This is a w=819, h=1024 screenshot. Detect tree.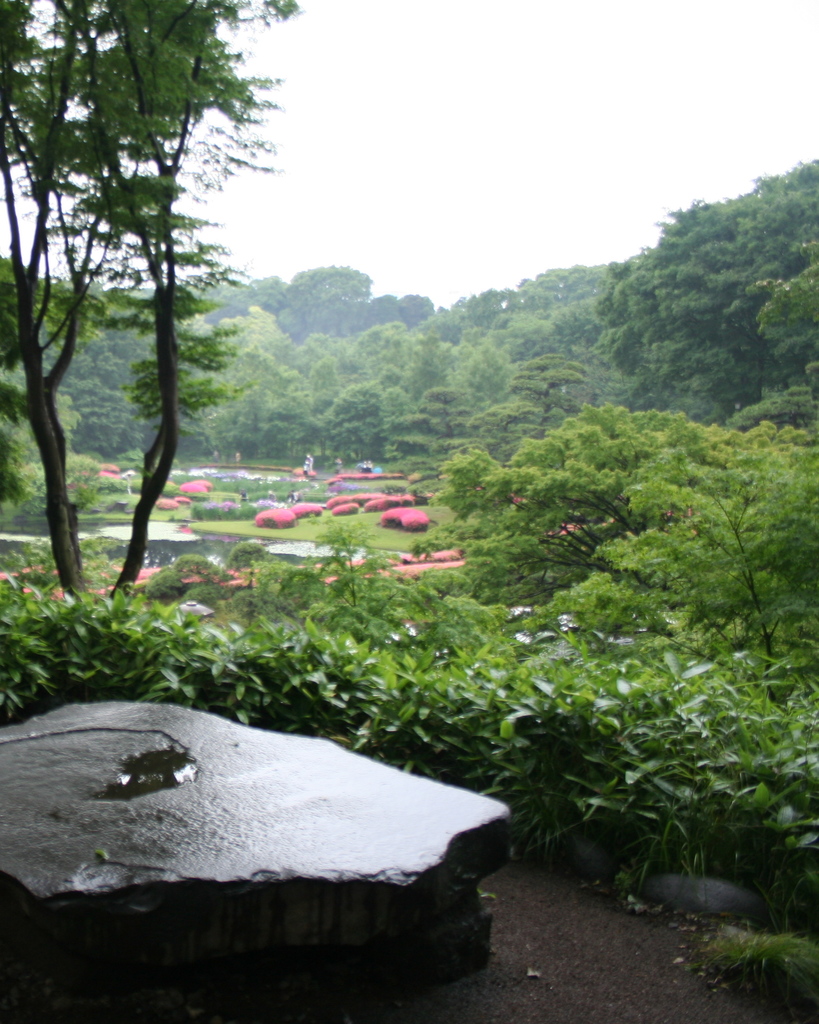
region(85, 0, 293, 601).
